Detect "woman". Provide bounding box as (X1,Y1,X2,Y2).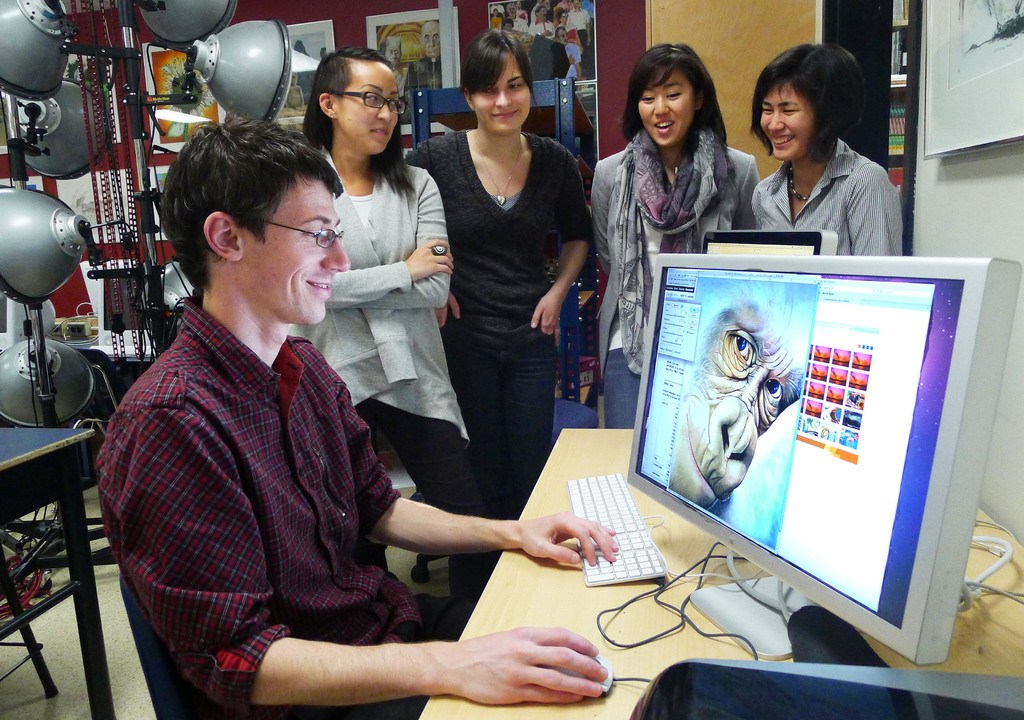
(405,28,596,559).
